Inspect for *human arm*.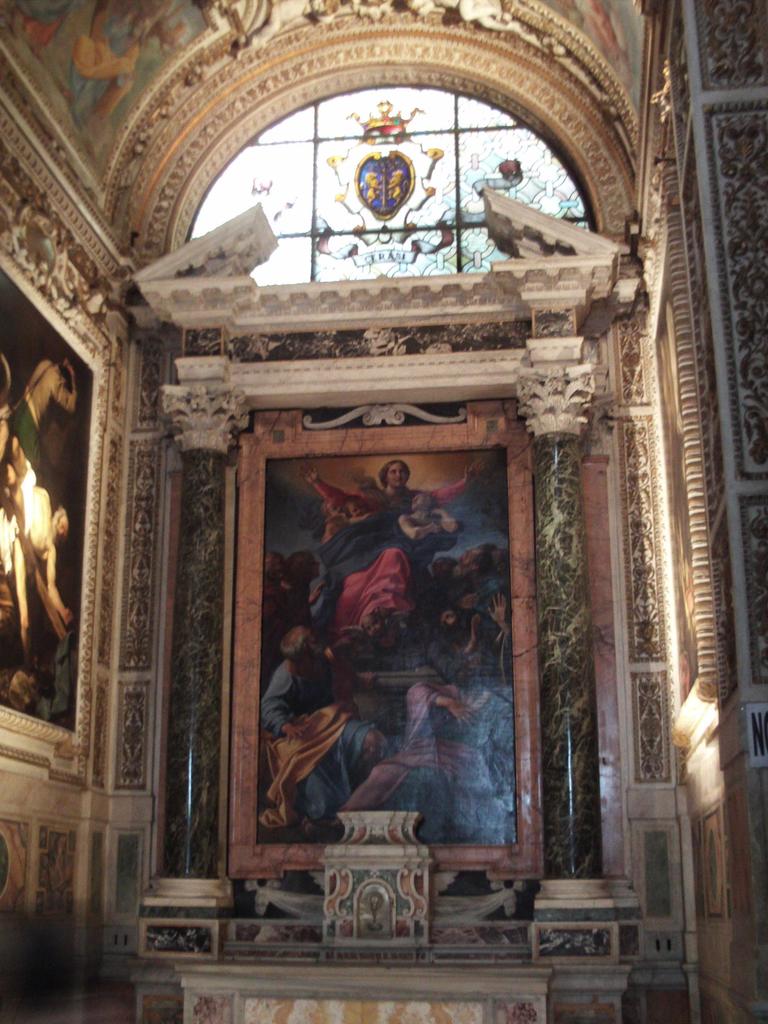
Inspection: BBox(492, 593, 517, 644).
